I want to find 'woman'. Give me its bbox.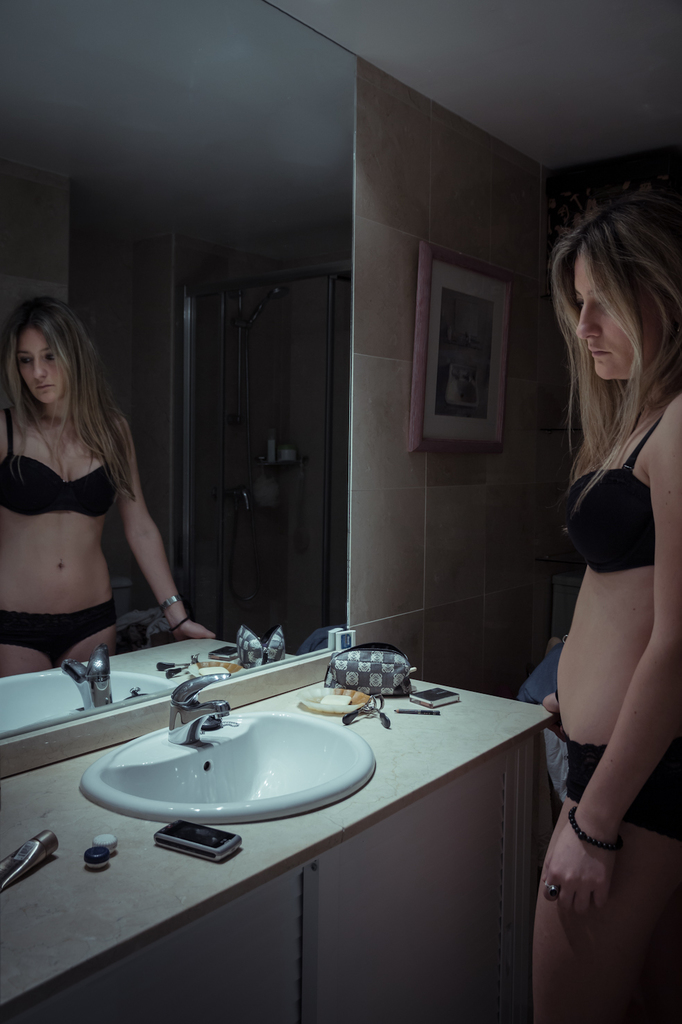
0/283/193/688.
